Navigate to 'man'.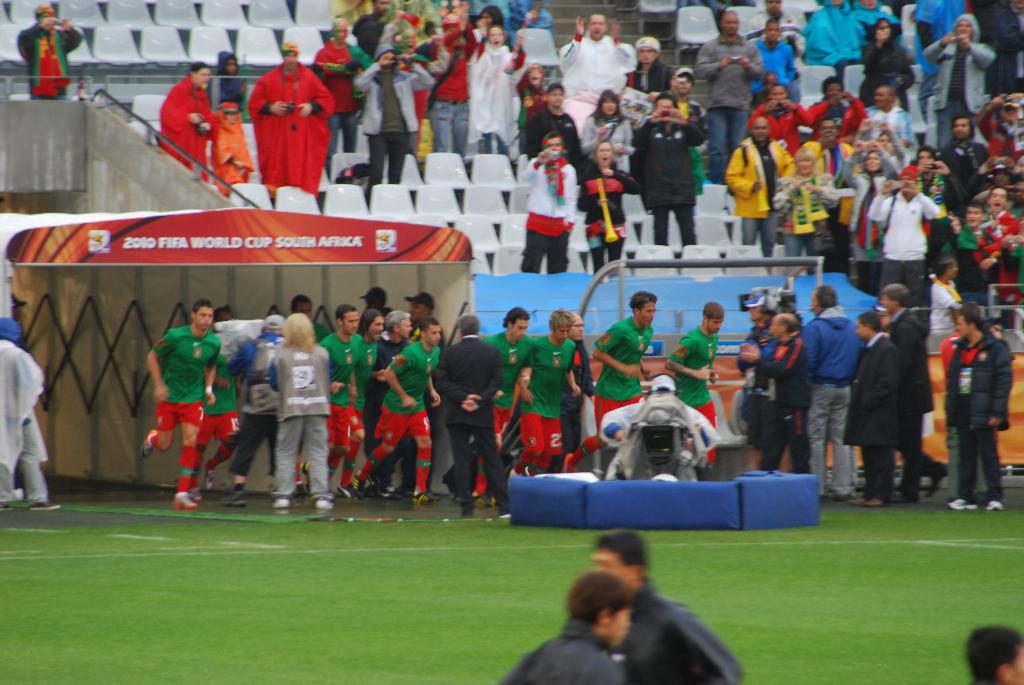
Navigation target: (969,620,1023,684).
